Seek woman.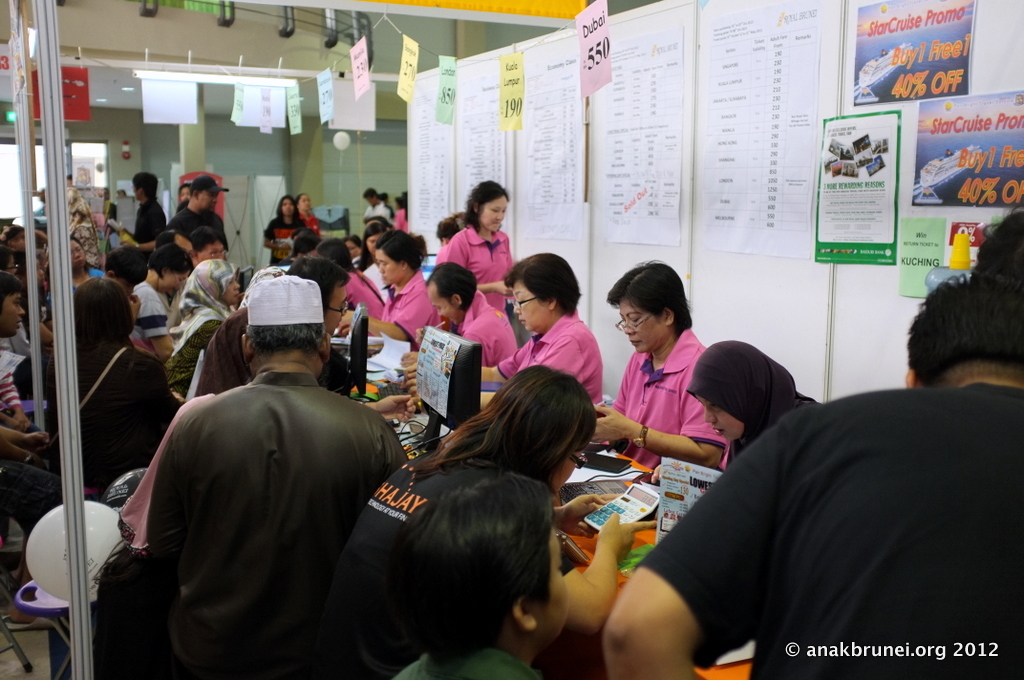
region(418, 258, 520, 371).
